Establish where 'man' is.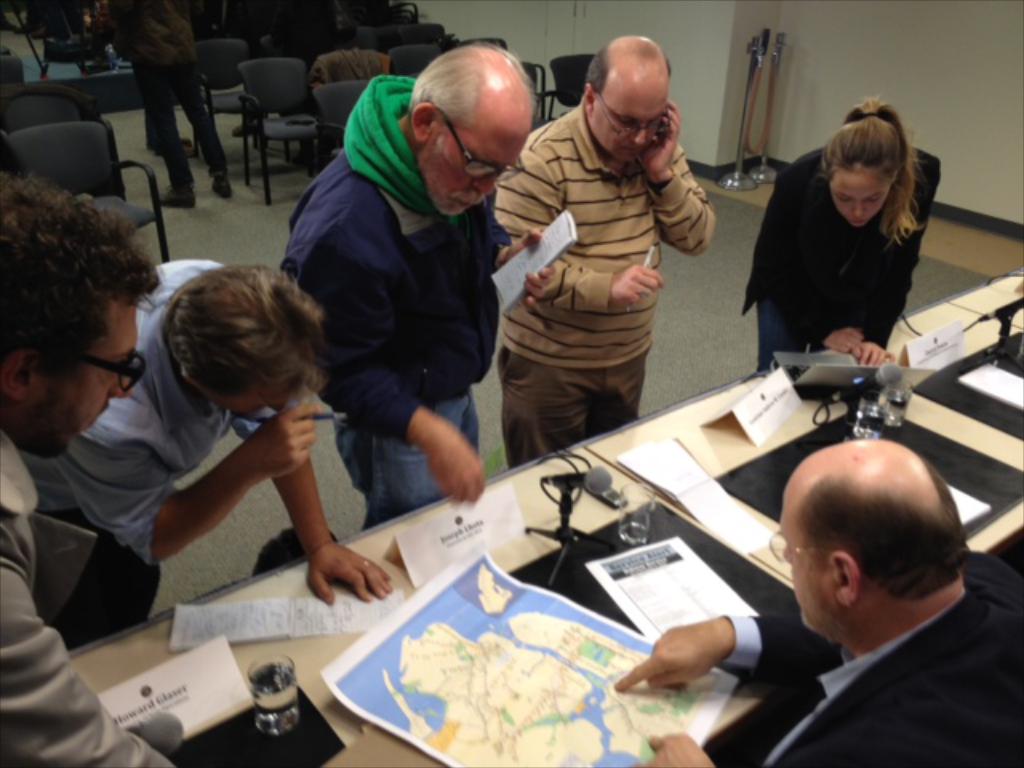
Established at (493,34,715,470).
